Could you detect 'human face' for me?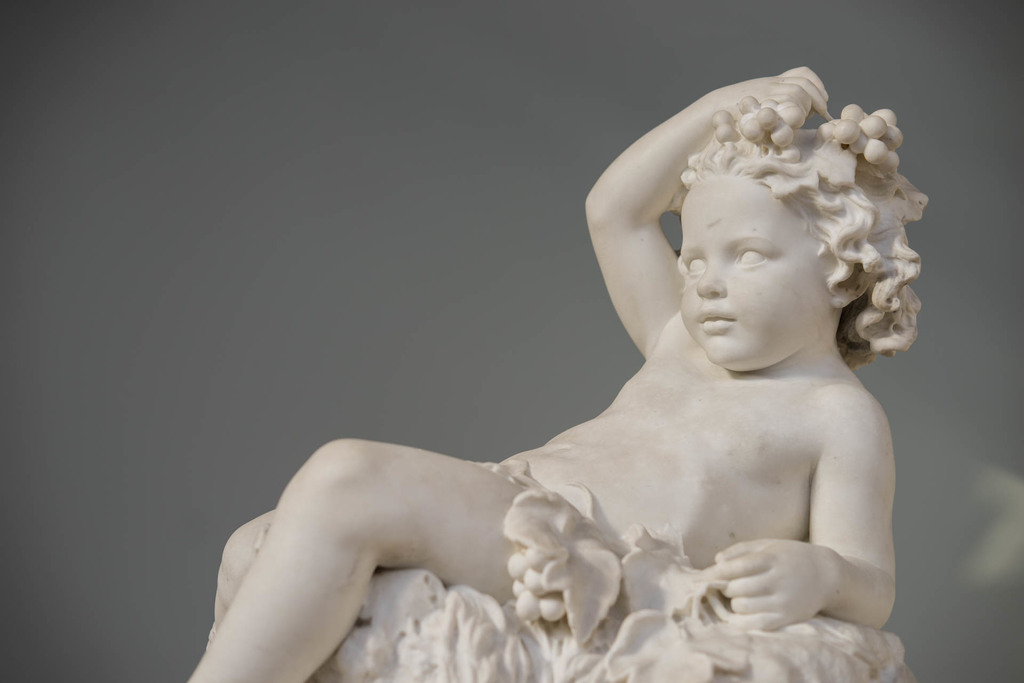
Detection result: box=[678, 176, 833, 367].
